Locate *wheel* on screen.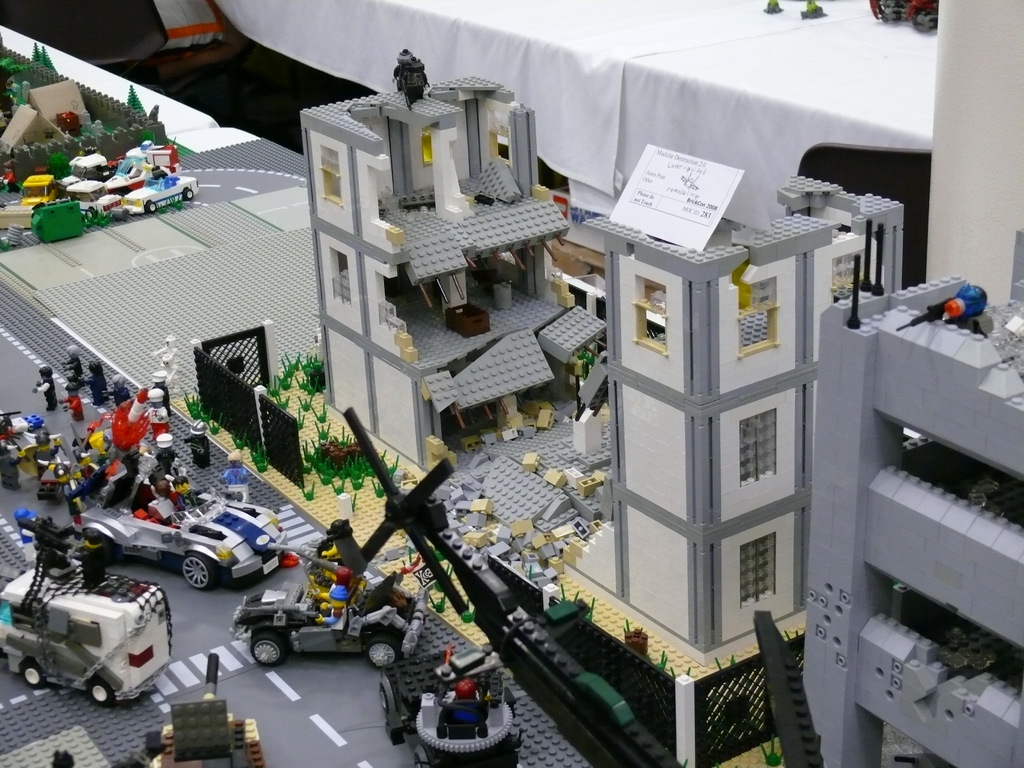
On screen at <box>248,634,291,669</box>.
